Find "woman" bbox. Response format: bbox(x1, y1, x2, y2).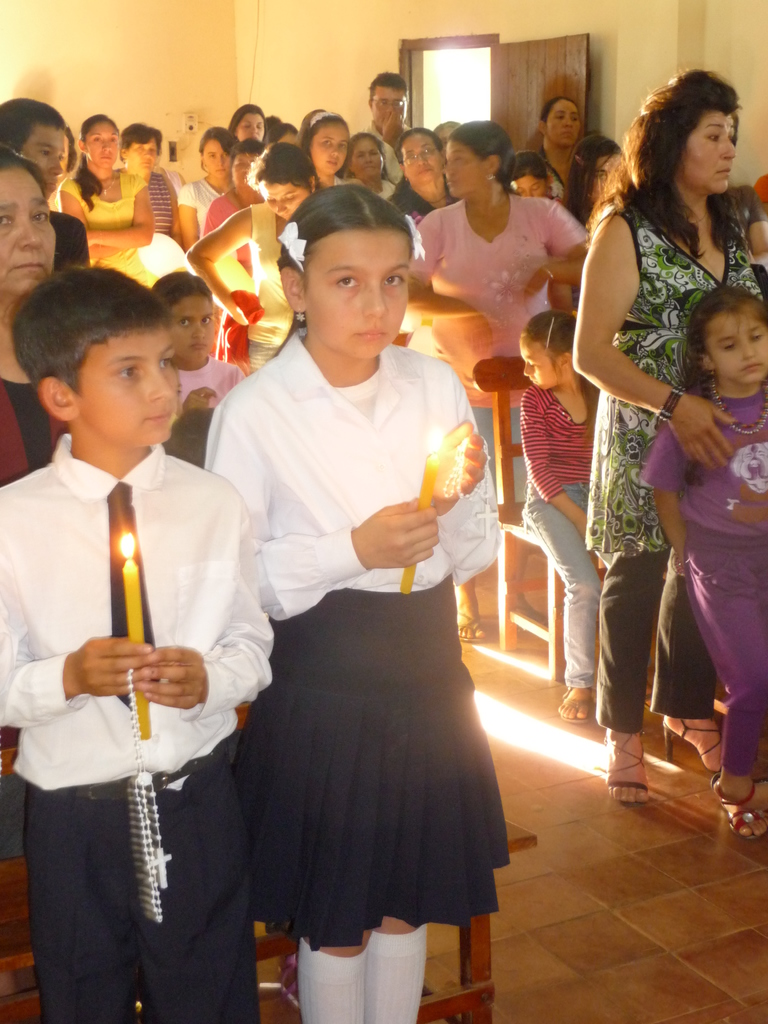
bbox(0, 156, 71, 490).
